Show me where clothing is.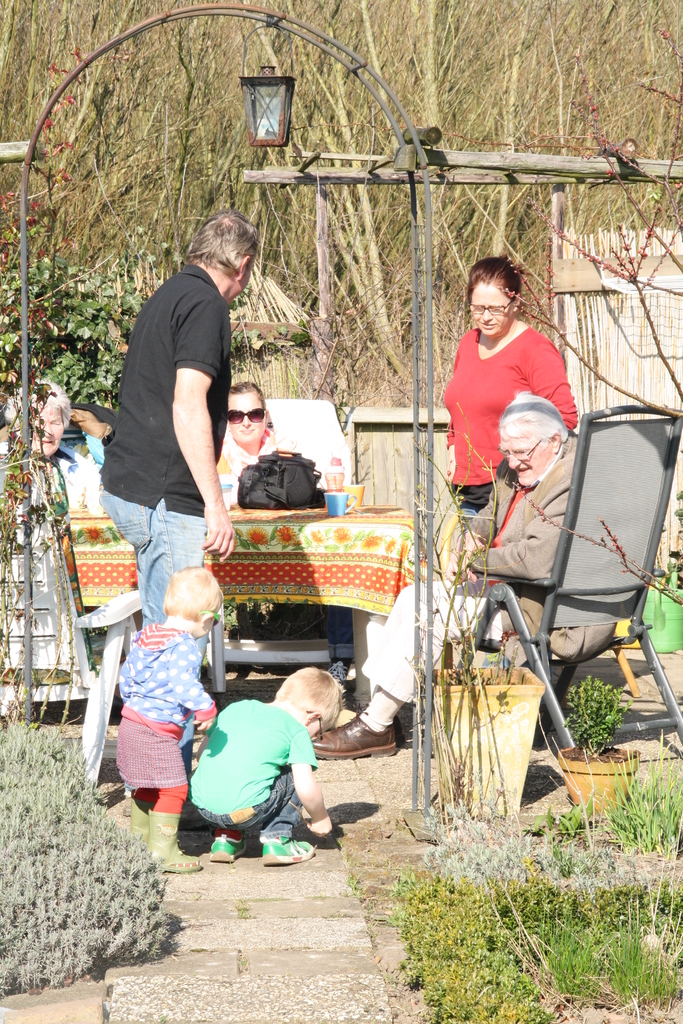
clothing is at x1=96, y1=259, x2=233, y2=673.
